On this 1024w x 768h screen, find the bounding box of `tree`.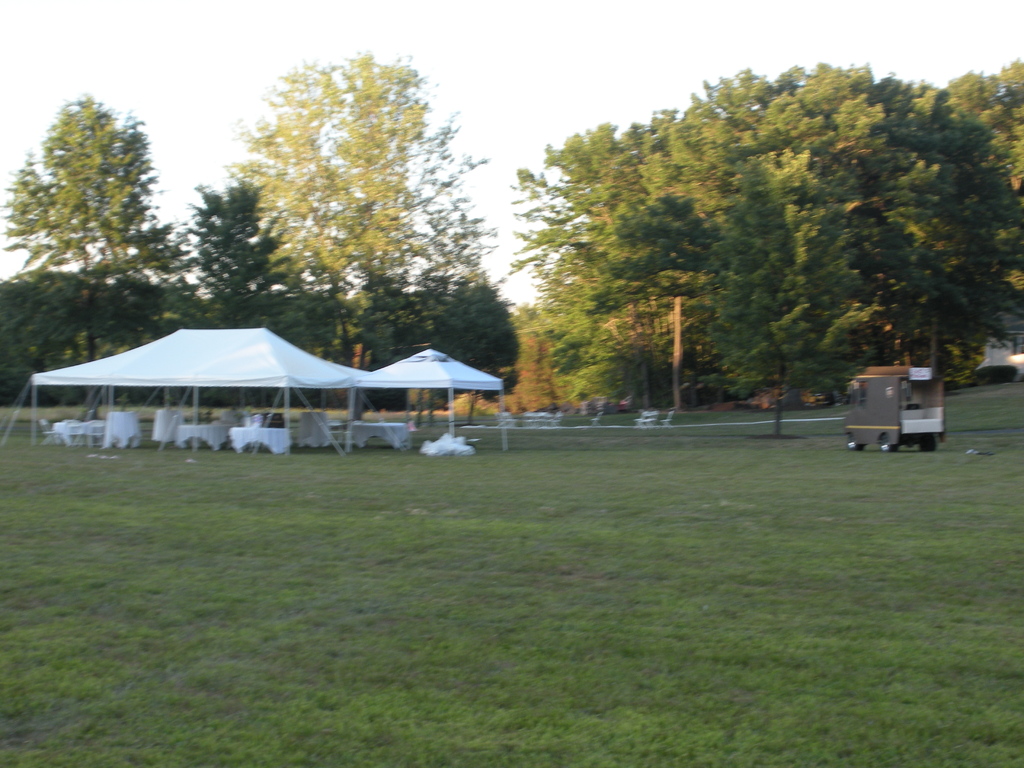
Bounding box: bbox=(157, 72, 501, 358).
